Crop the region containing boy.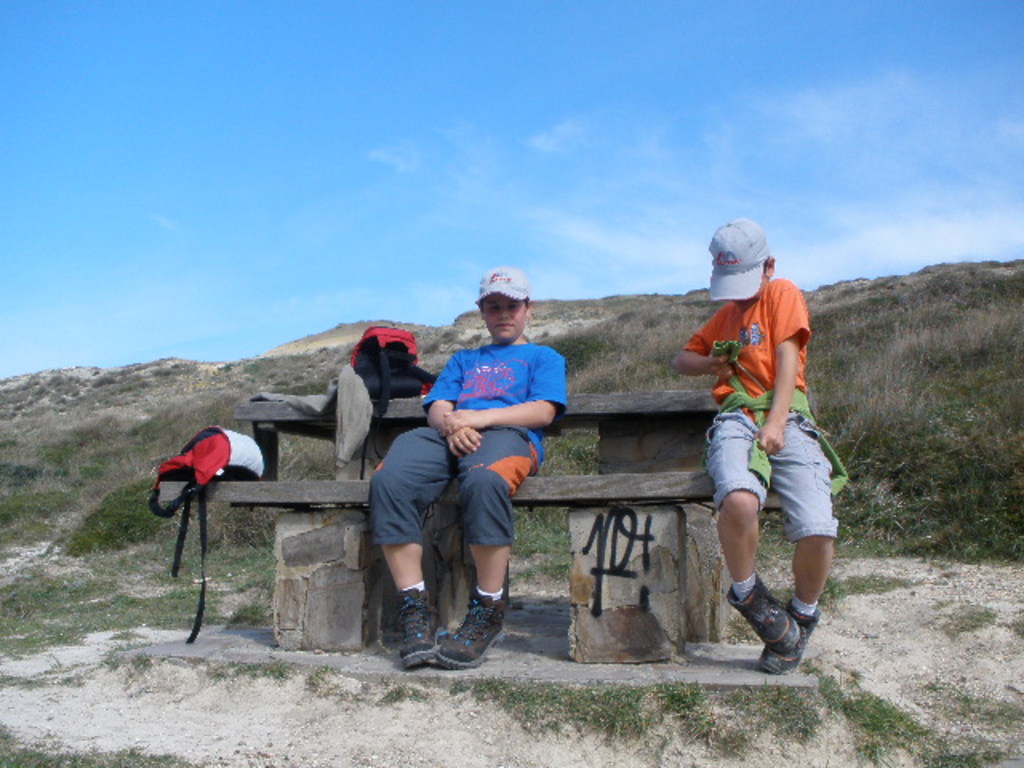
Crop region: (376, 262, 570, 678).
